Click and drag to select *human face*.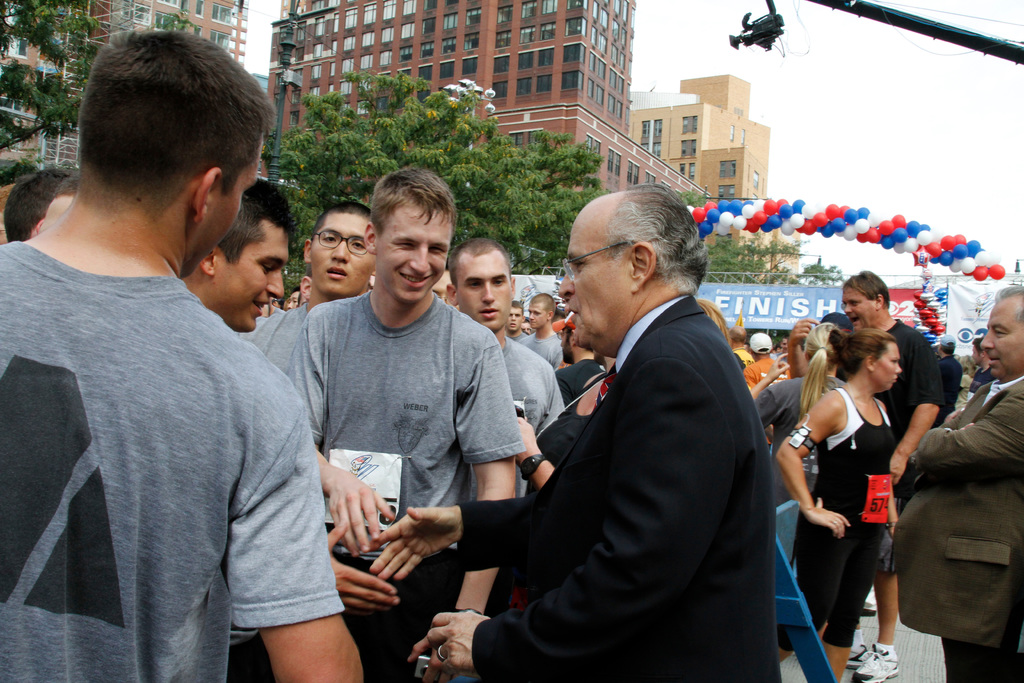
Selection: crop(207, 210, 285, 331).
